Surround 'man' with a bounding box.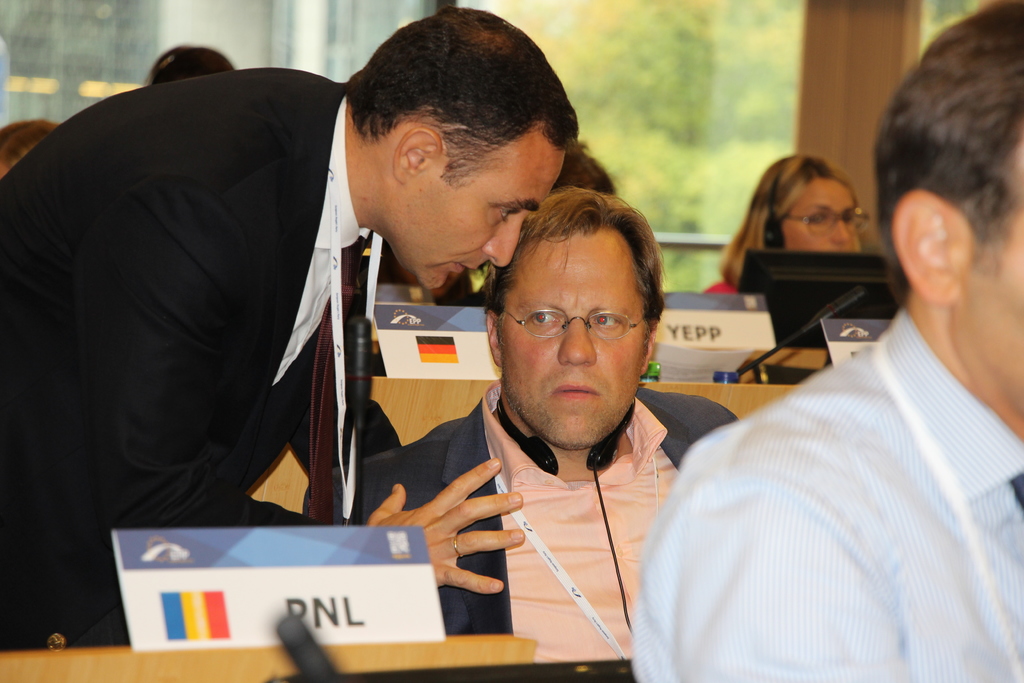
bbox(0, 4, 579, 652).
